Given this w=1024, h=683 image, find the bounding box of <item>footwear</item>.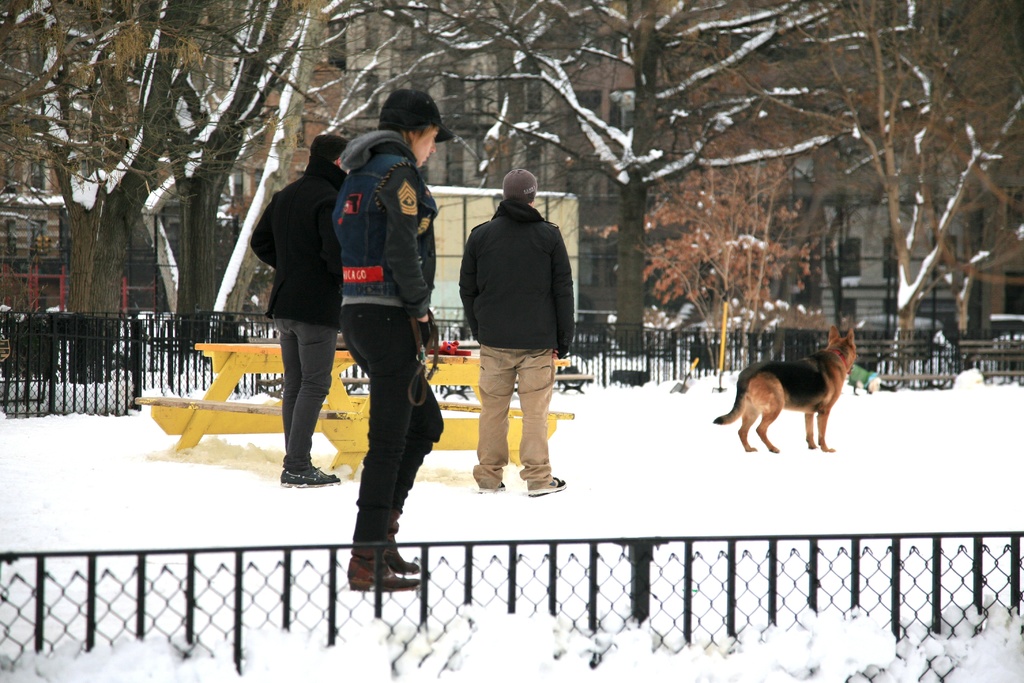
Rect(525, 475, 575, 499).
